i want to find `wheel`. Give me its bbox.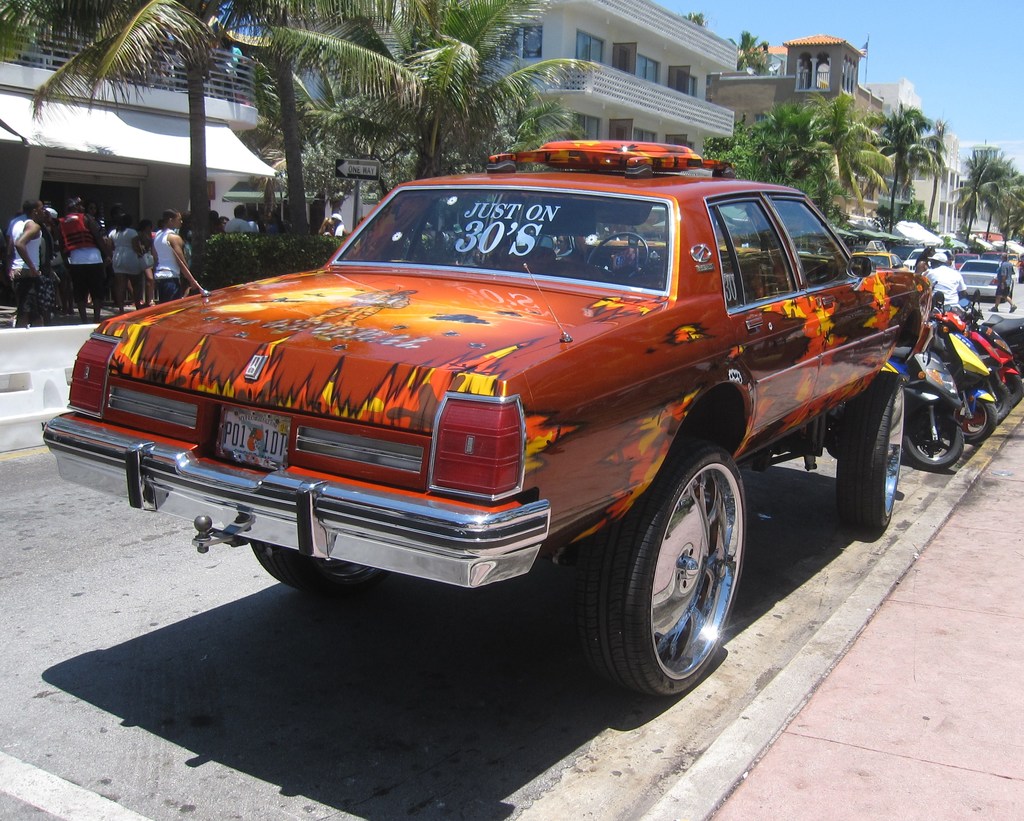
(987,378,1005,423).
